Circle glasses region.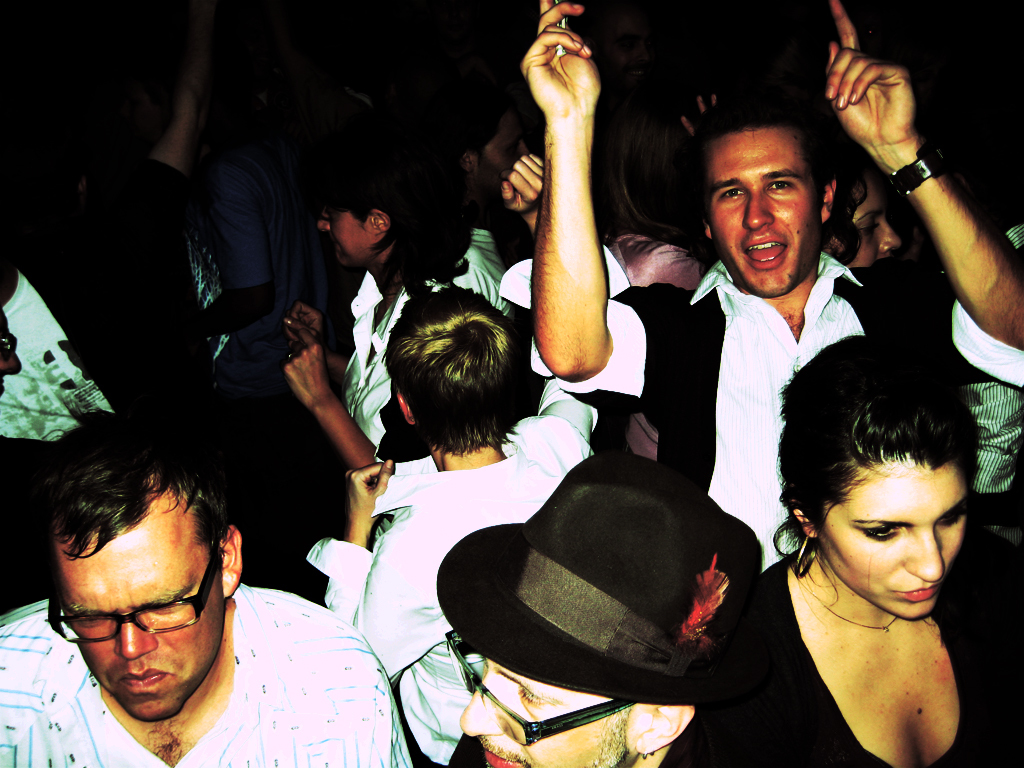
Region: {"x1": 49, "y1": 590, "x2": 212, "y2": 651}.
